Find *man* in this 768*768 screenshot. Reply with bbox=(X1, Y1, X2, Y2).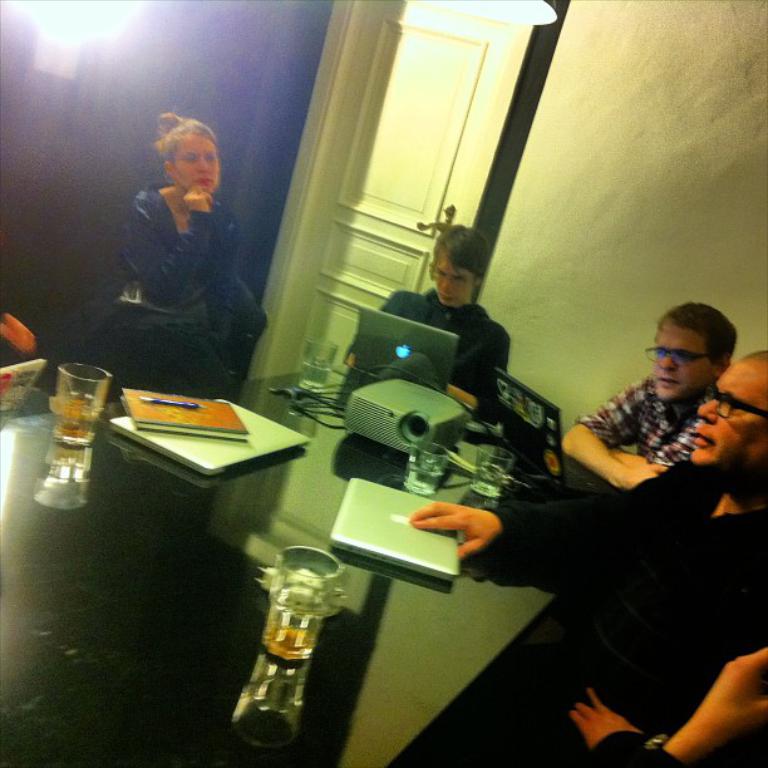
bbox=(561, 301, 735, 488).
